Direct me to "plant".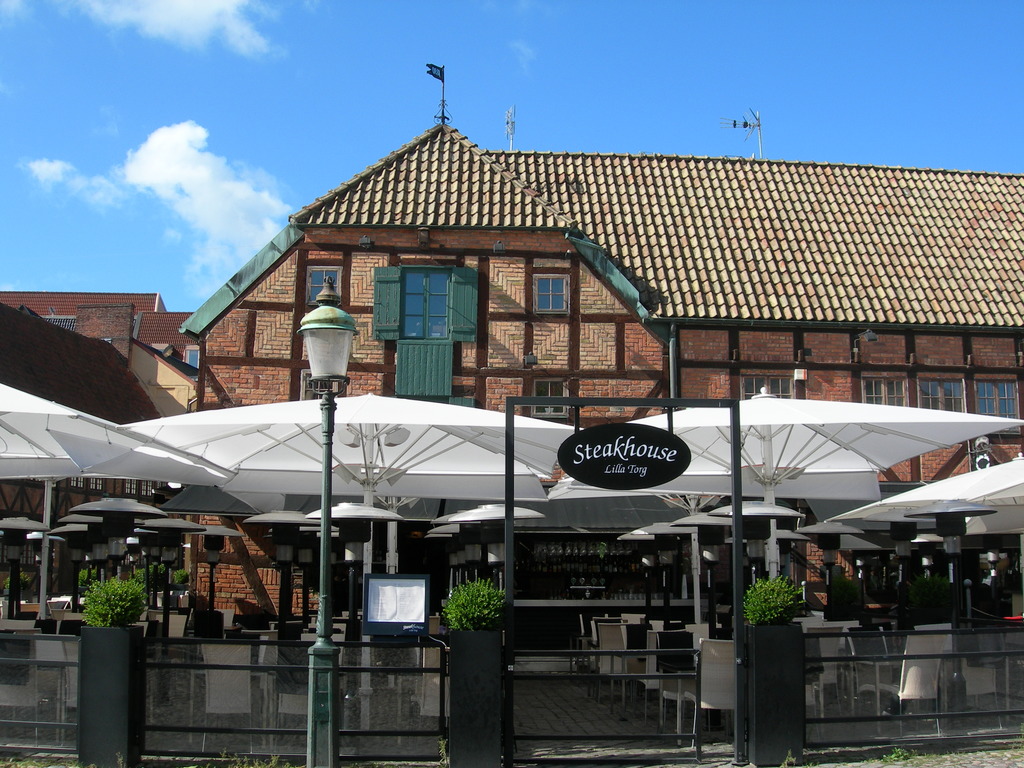
Direction: (x1=1, y1=570, x2=31, y2=598).
